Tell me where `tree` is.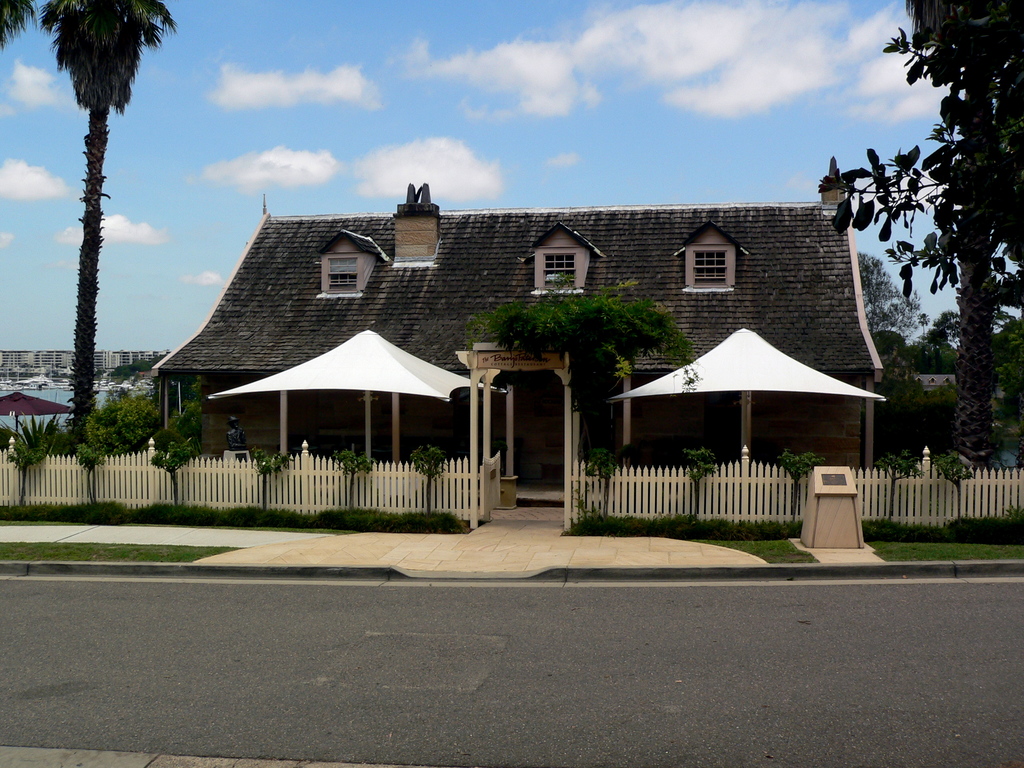
`tree` is at (left=19, top=0, right=166, bottom=480).
